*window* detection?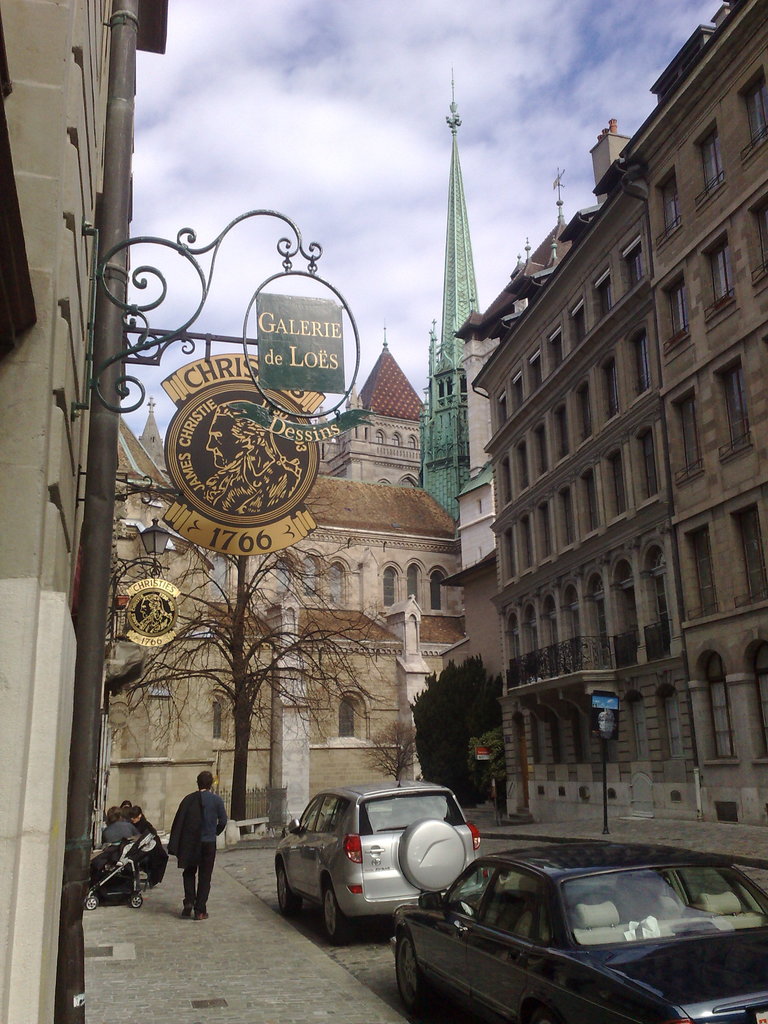
box(600, 557, 638, 629)
